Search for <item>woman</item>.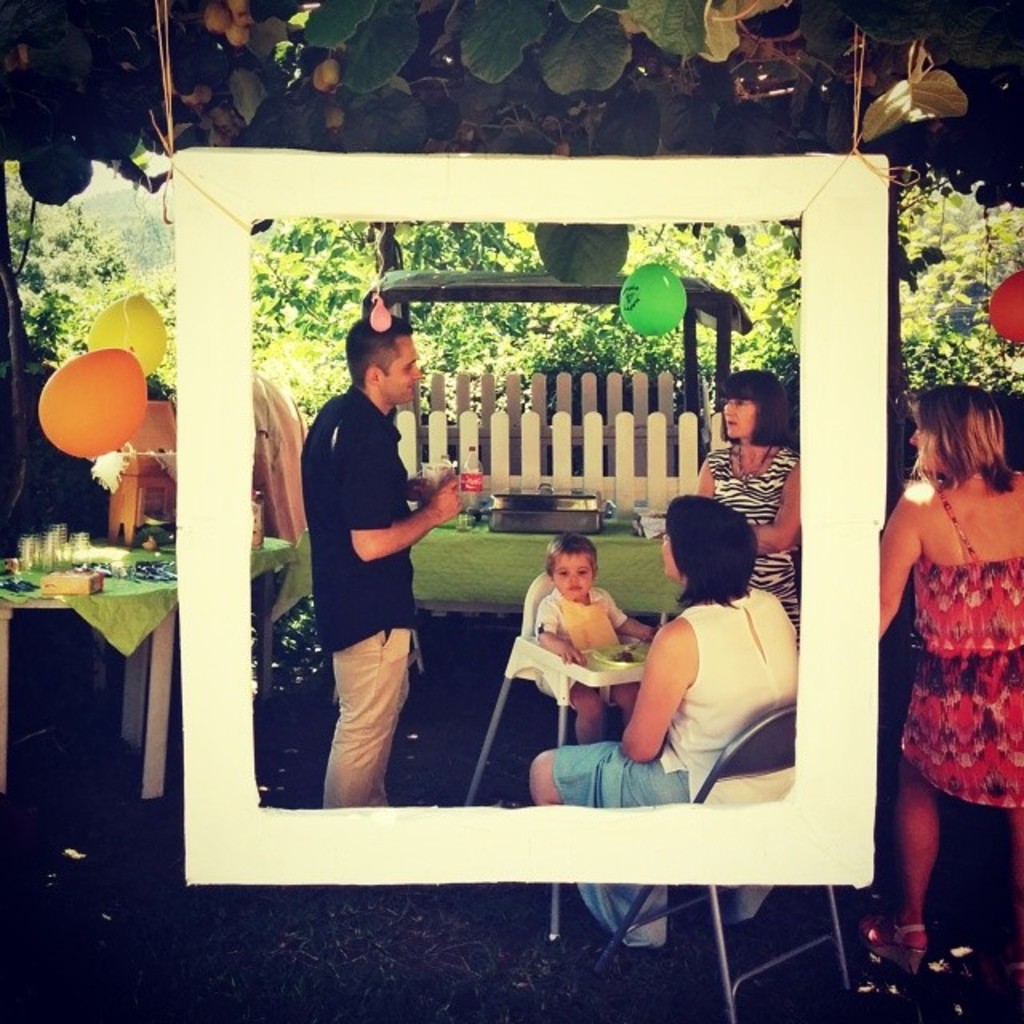
Found at x1=874 y1=331 x2=1023 y2=941.
